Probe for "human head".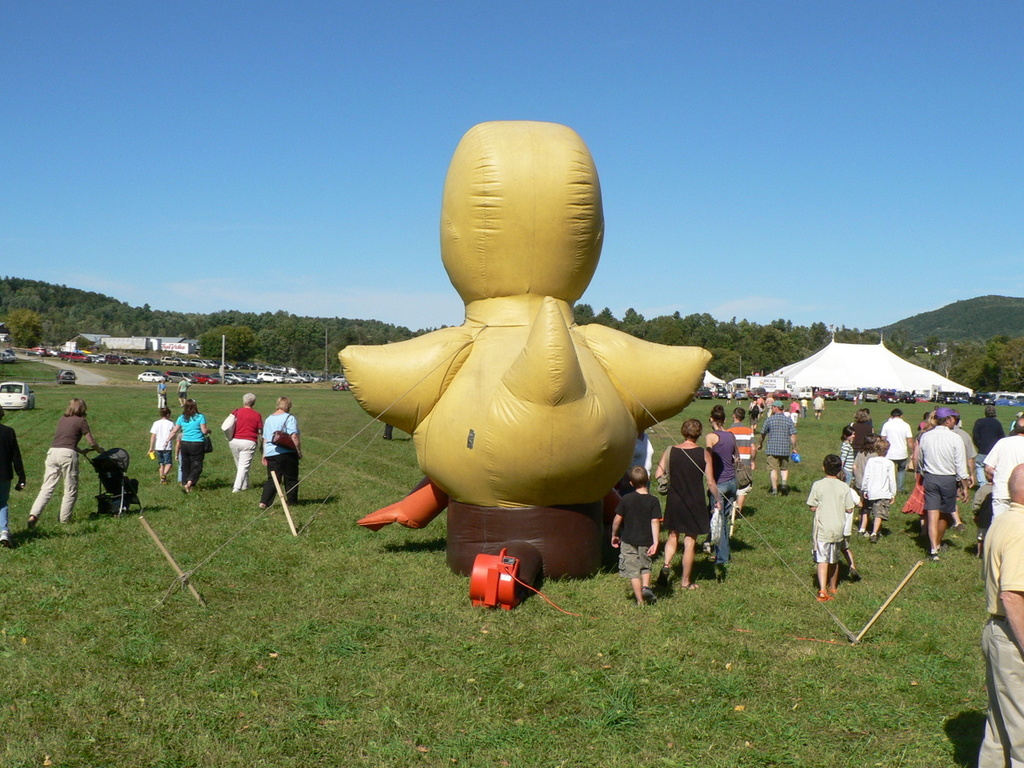
Probe result: 822,452,844,475.
